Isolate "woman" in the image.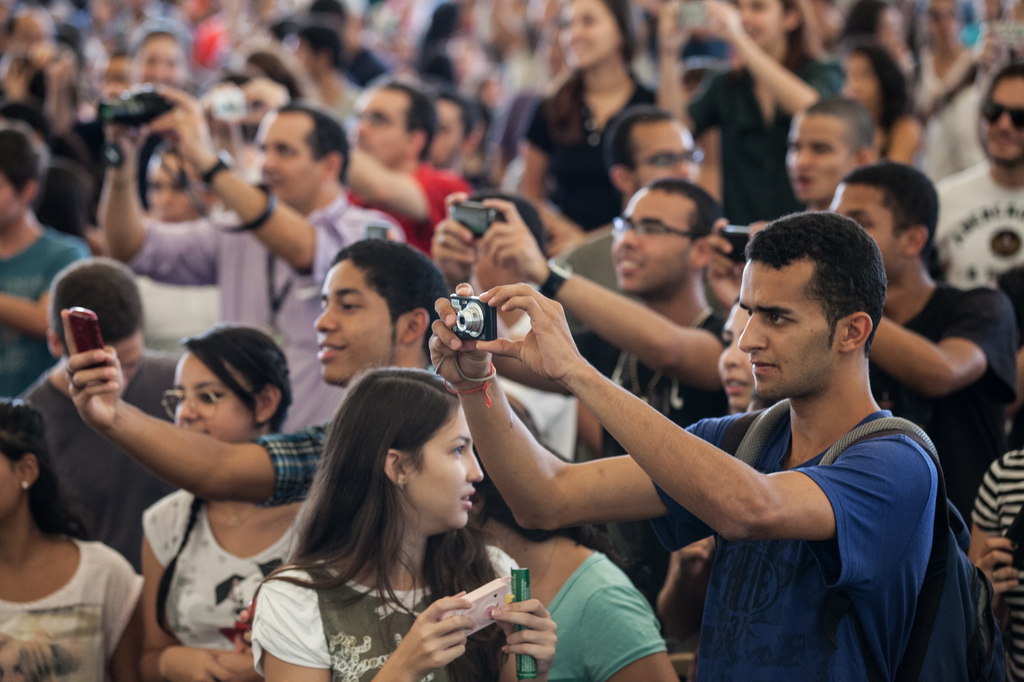
Isolated region: 467, 383, 680, 681.
